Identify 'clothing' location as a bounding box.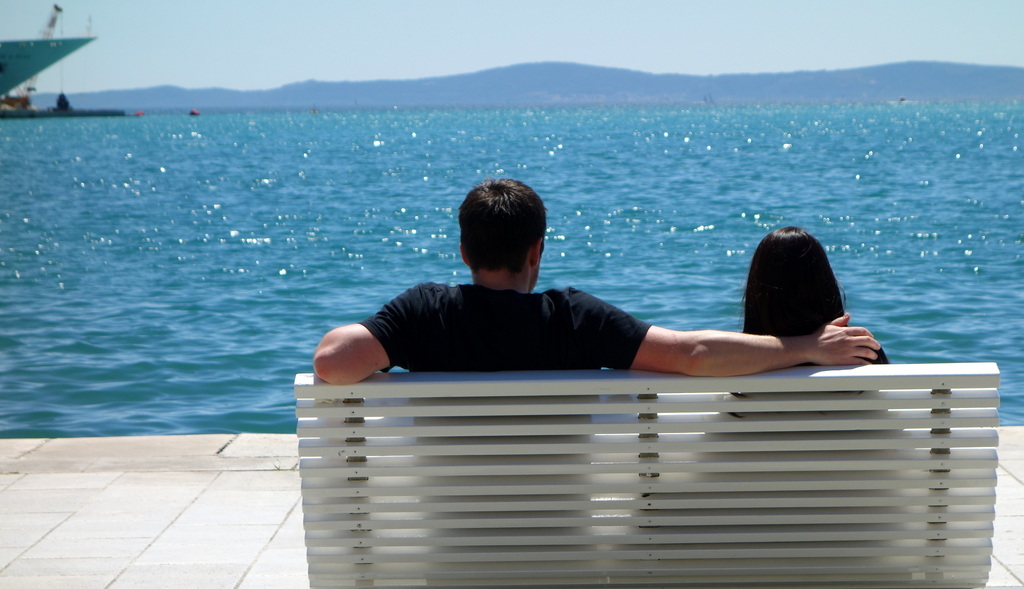
356,277,650,575.
